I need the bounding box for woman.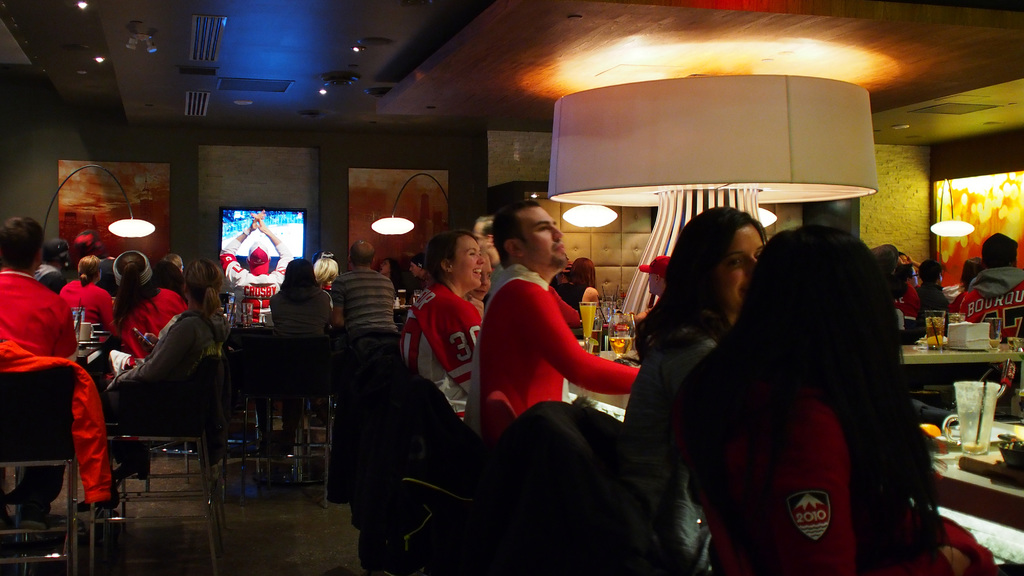
Here it is: BBox(395, 230, 493, 424).
